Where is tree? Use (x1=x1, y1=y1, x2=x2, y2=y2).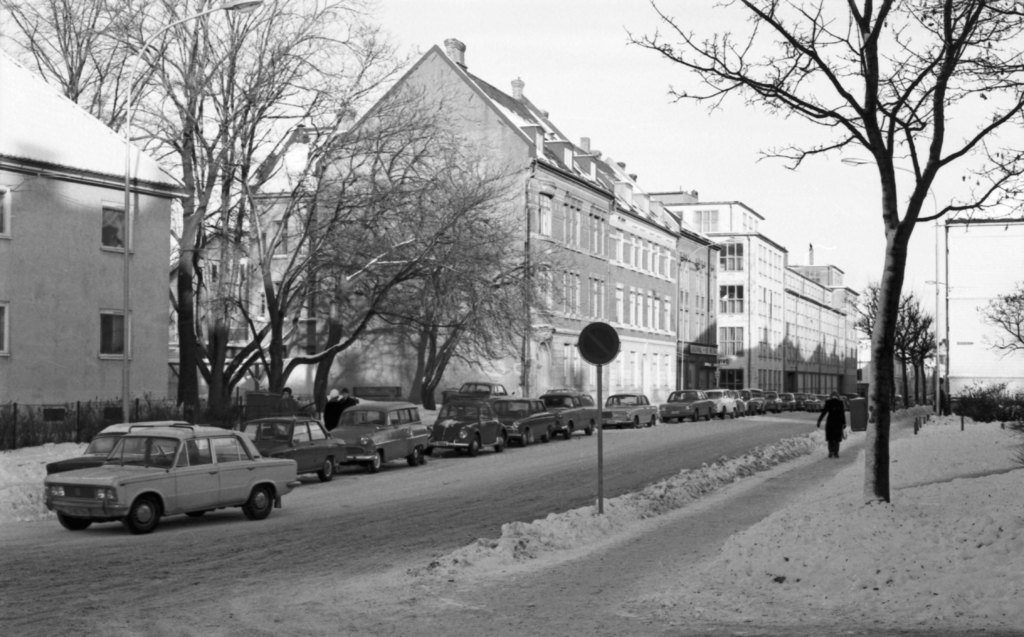
(x1=118, y1=0, x2=388, y2=422).
